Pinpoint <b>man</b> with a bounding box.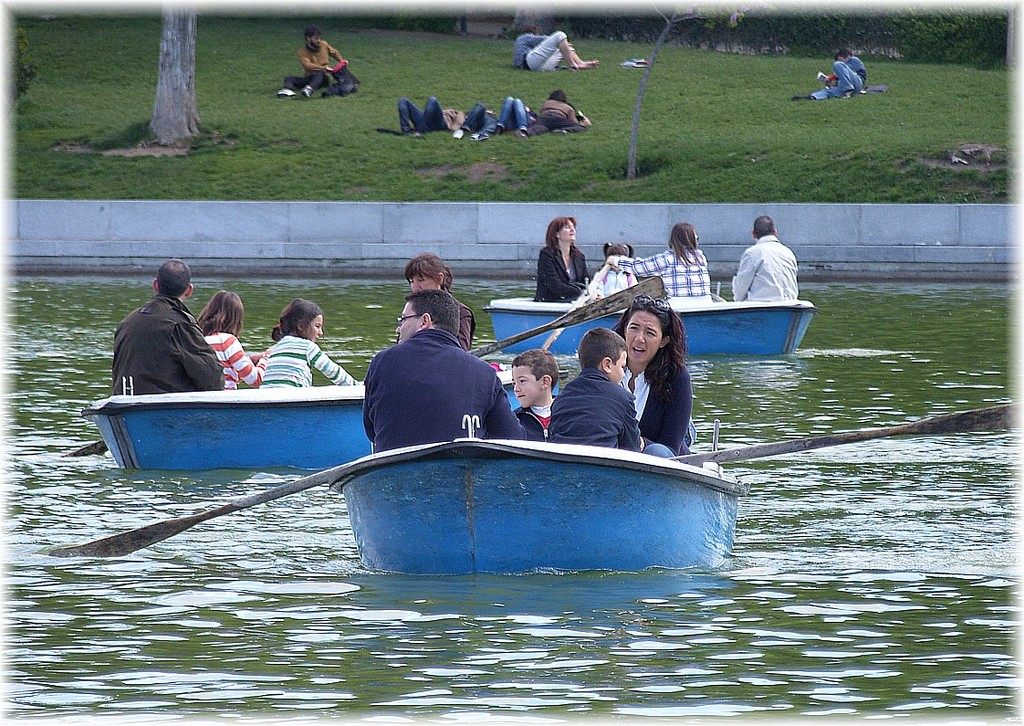
Rect(789, 48, 867, 102).
